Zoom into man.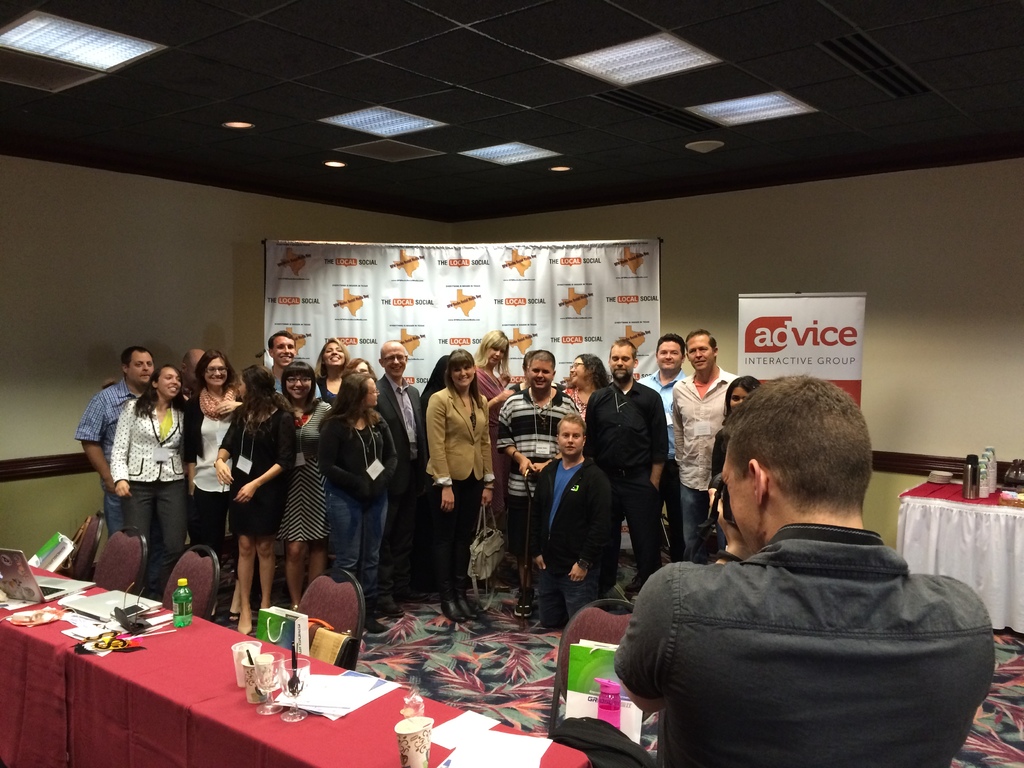
Zoom target: 581:336:666:574.
